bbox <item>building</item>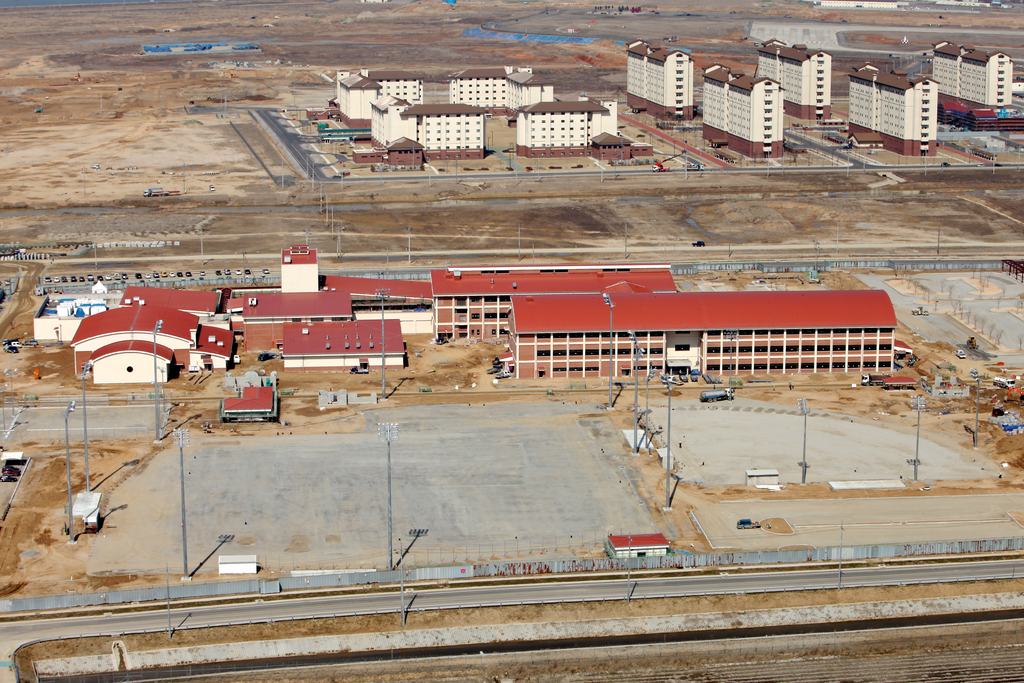
<region>430, 265, 675, 341</region>
